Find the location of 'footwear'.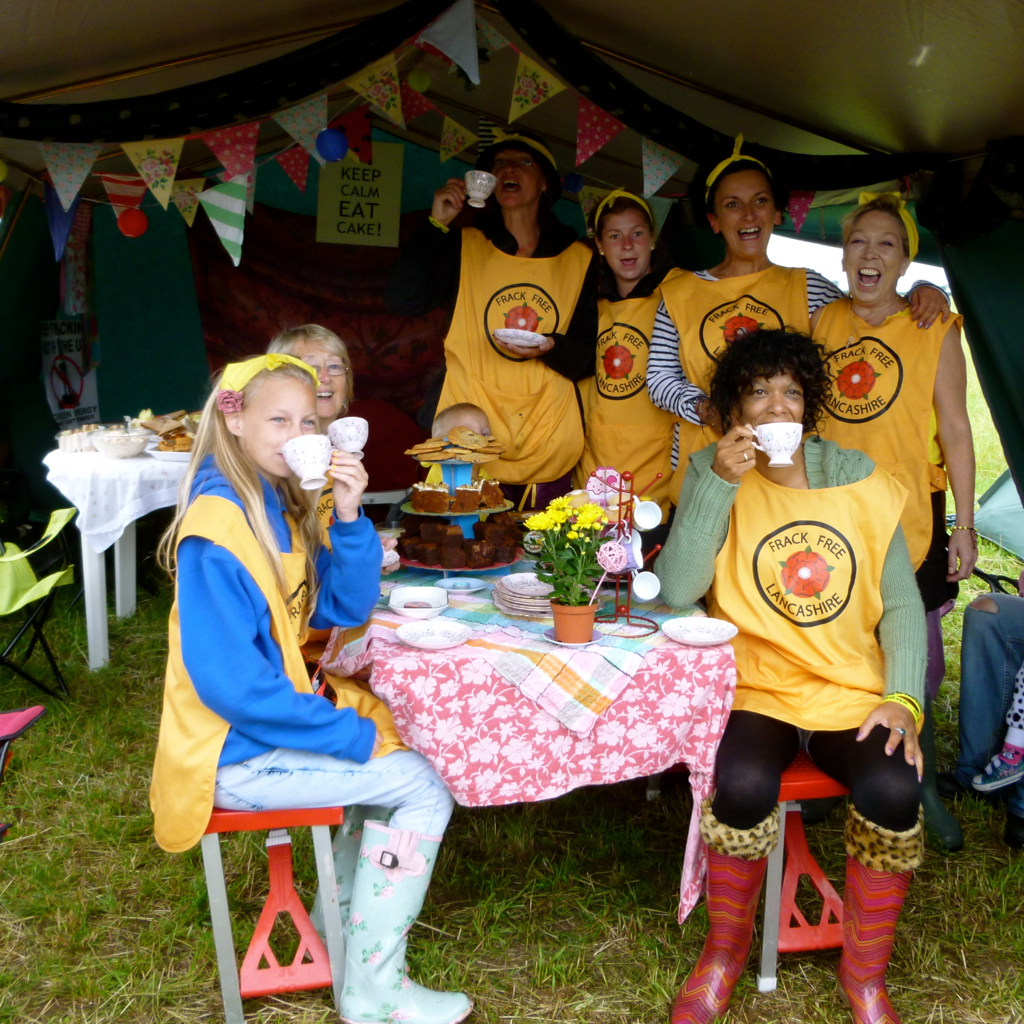
Location: detection(272, 808, 384, 1007).
